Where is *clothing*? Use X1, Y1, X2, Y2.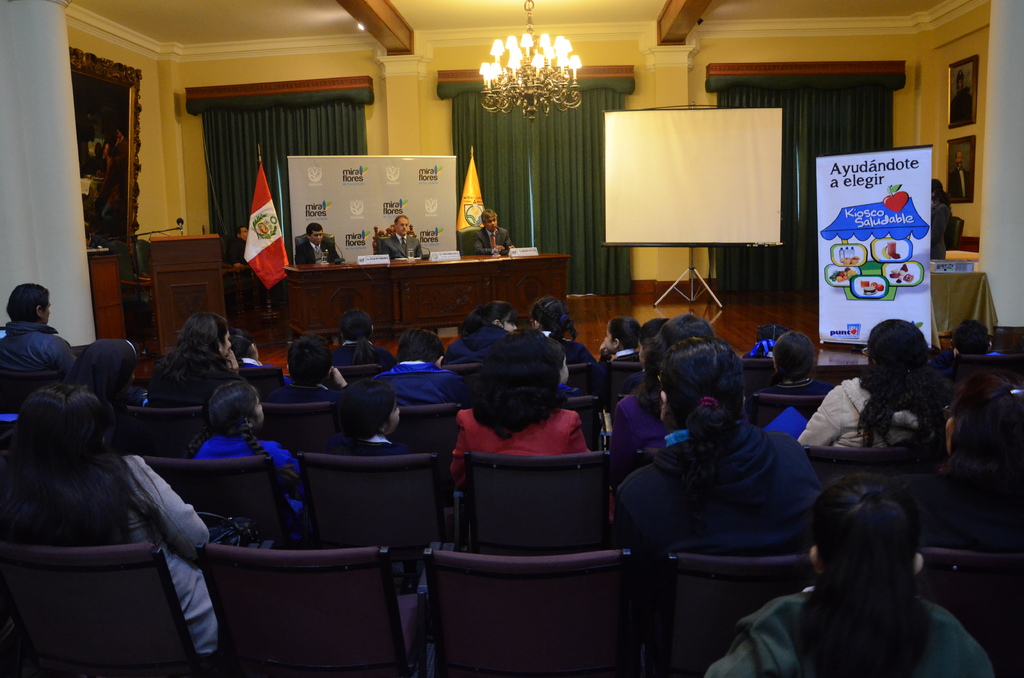
242, 355, 291, 385.
